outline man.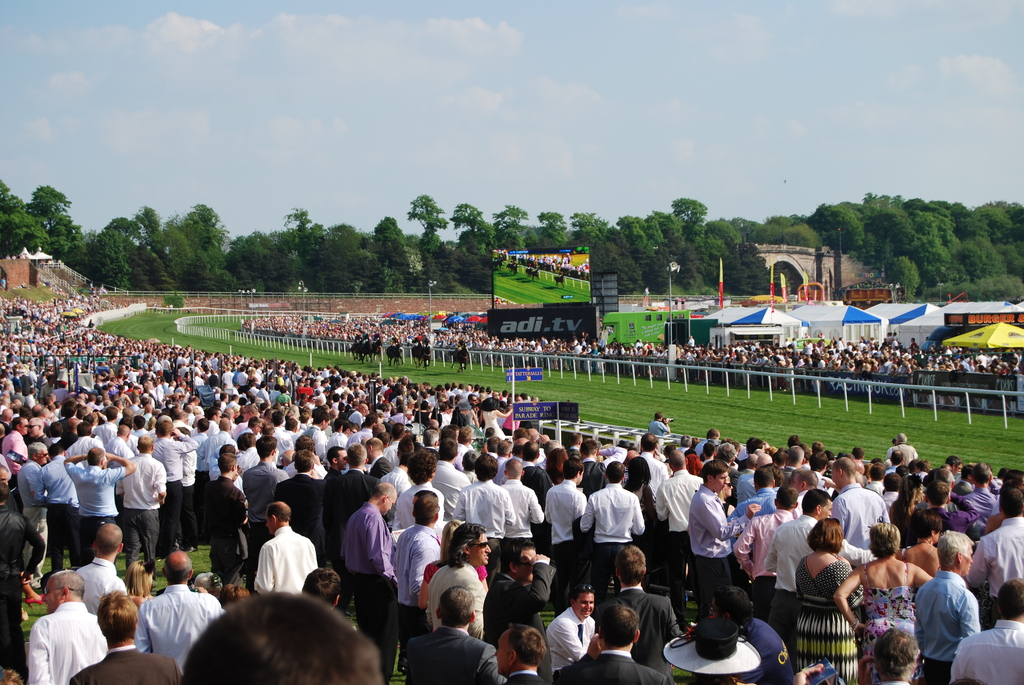
Outline: <bbox>198, 415, 236, 542</bbox>.
